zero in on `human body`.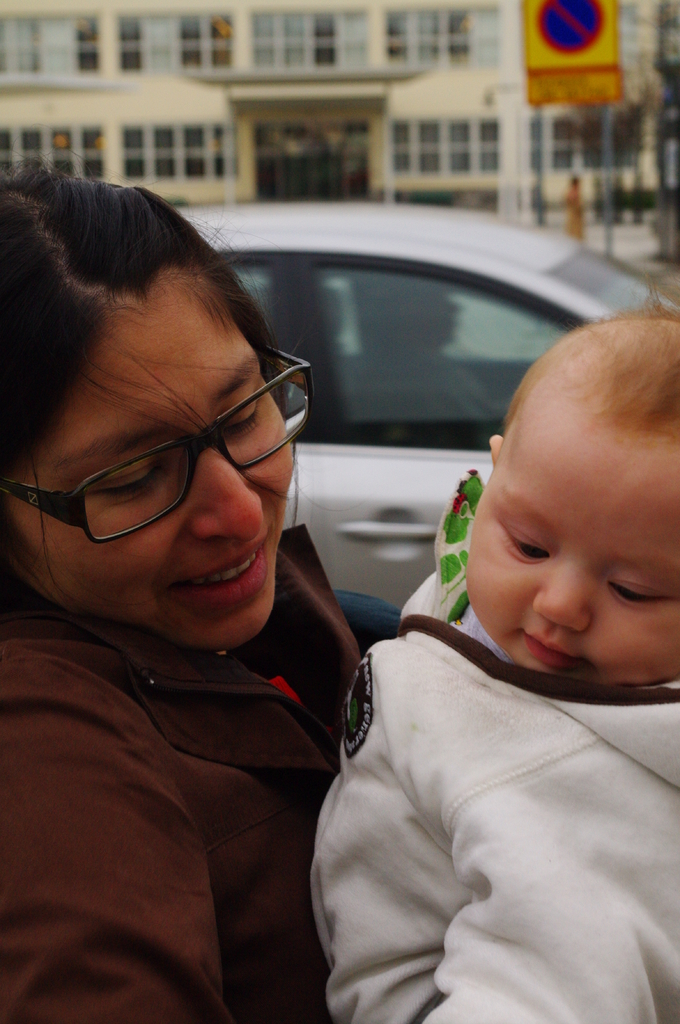
Zeroed in: box(8, 593, 415, 1023).
